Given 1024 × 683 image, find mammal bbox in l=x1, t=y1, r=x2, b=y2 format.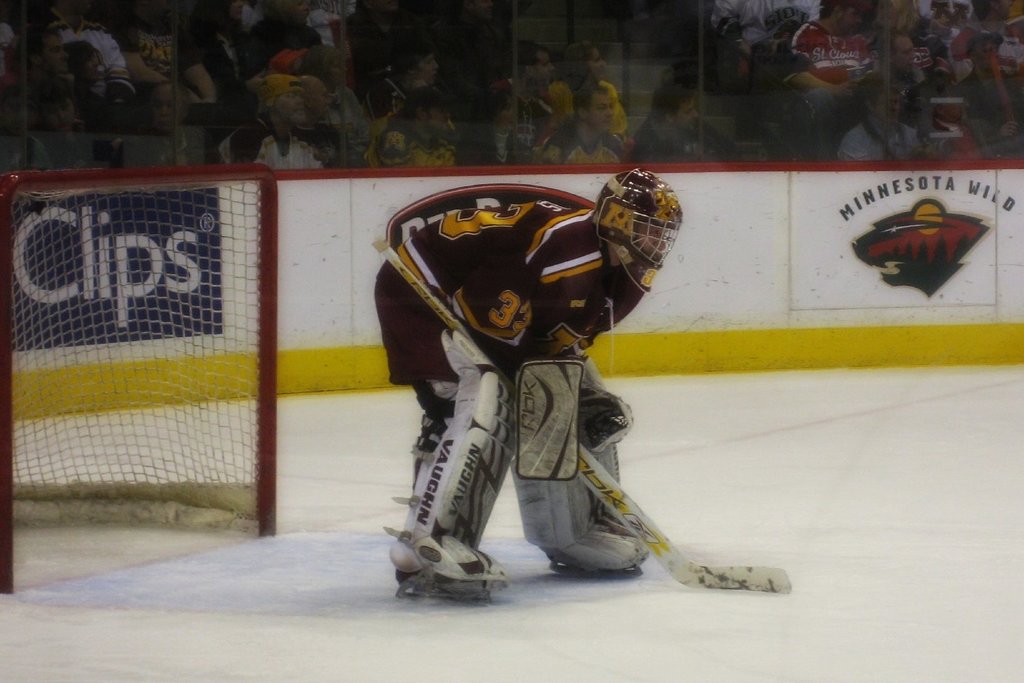
l=369, t=172, r=685, b=598.
